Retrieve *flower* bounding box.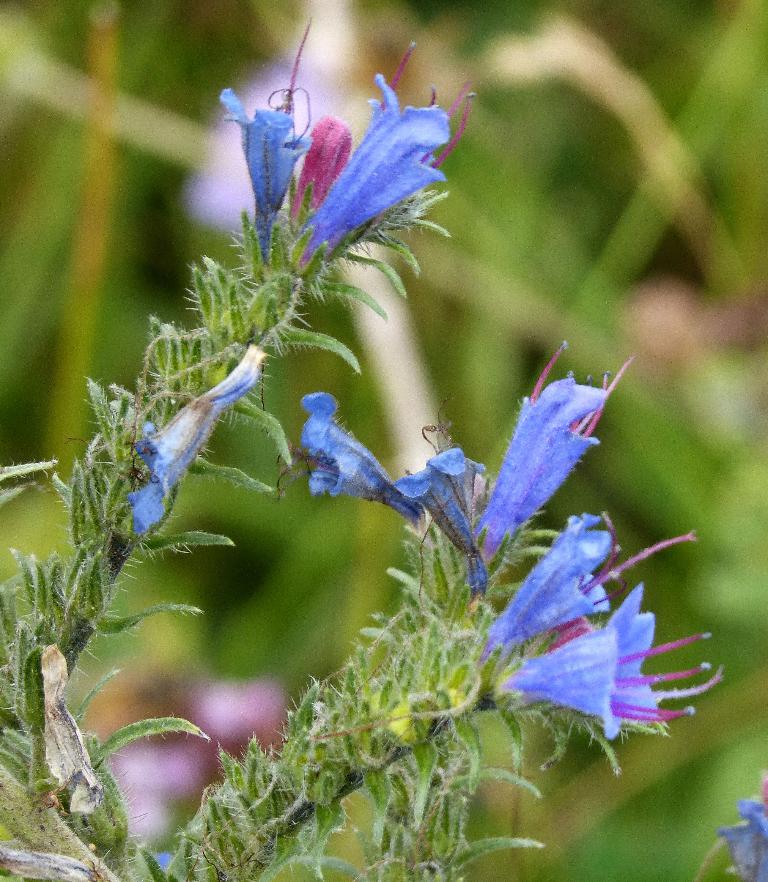
Bounding box: x1=0, y1=633, x2=223, y2=878.
